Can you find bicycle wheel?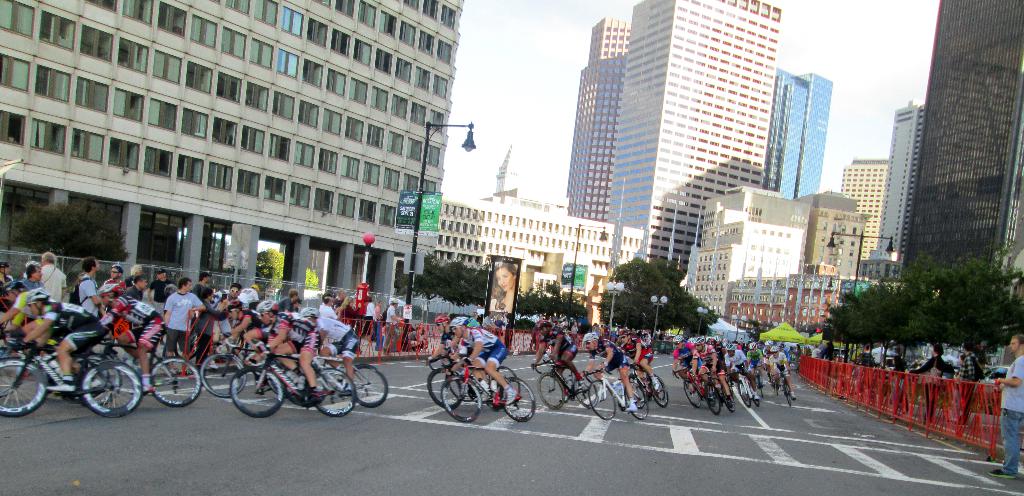
Yes, bounding box: (left=684, top=379, right=700, bottom=409).
